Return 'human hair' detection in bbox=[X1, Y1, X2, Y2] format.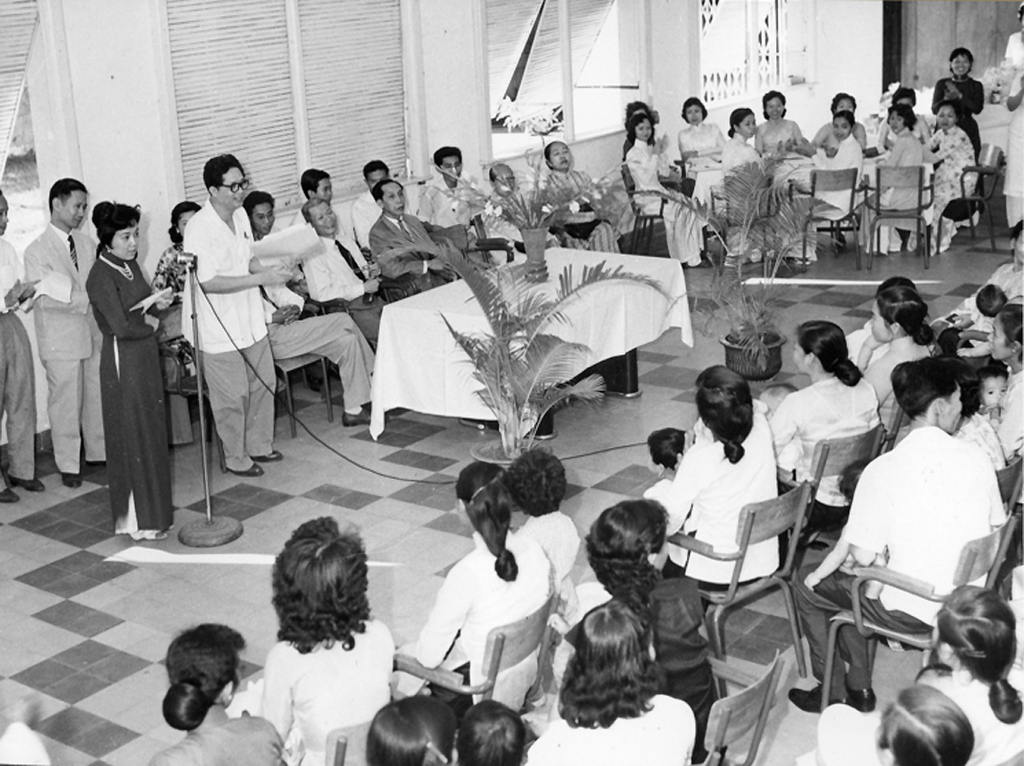
bbox=[200, 152, 244, 193].
